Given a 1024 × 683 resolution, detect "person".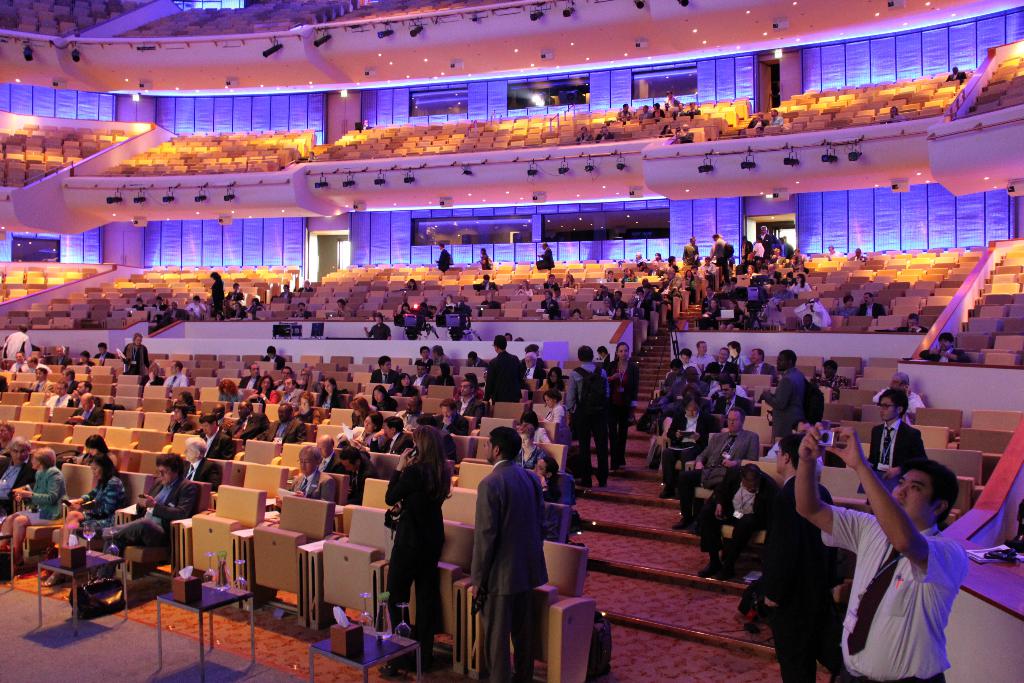
crop(755, 127, 769, 138).
